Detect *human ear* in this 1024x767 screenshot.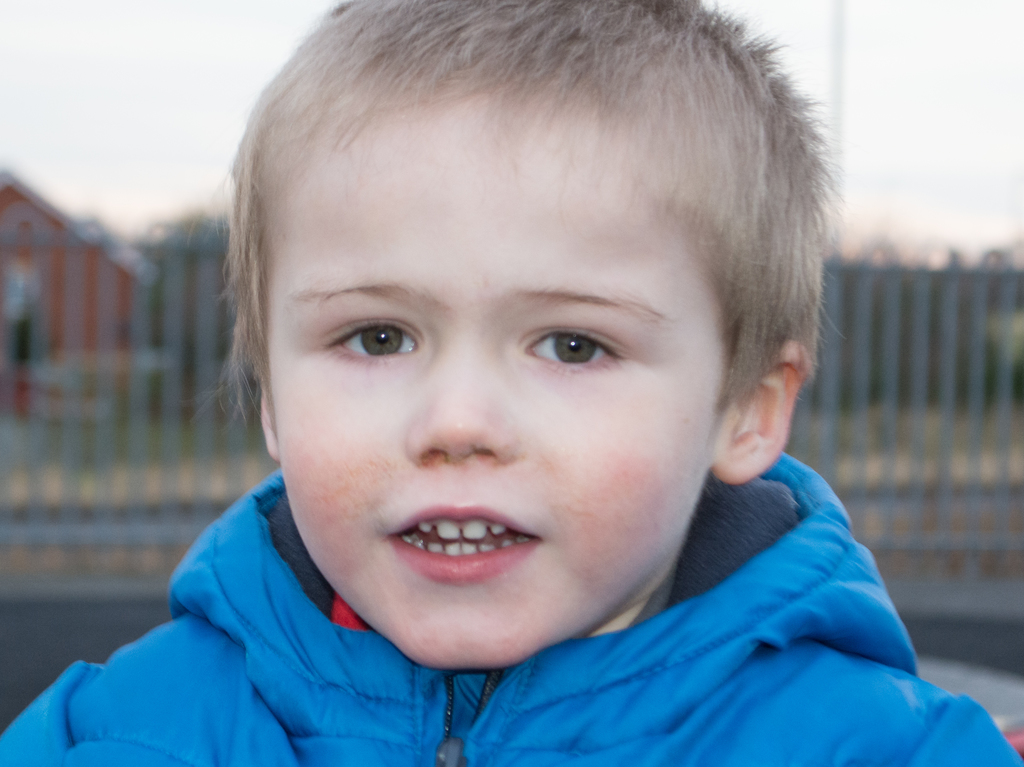
Detection: <bbox>712, 339, 812, 485</bbox>.
